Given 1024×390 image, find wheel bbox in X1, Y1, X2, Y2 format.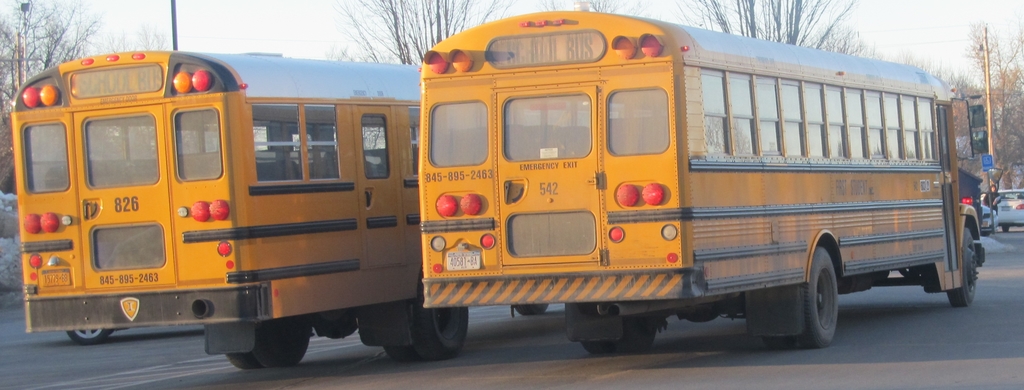
579, 313, 662, 357.
